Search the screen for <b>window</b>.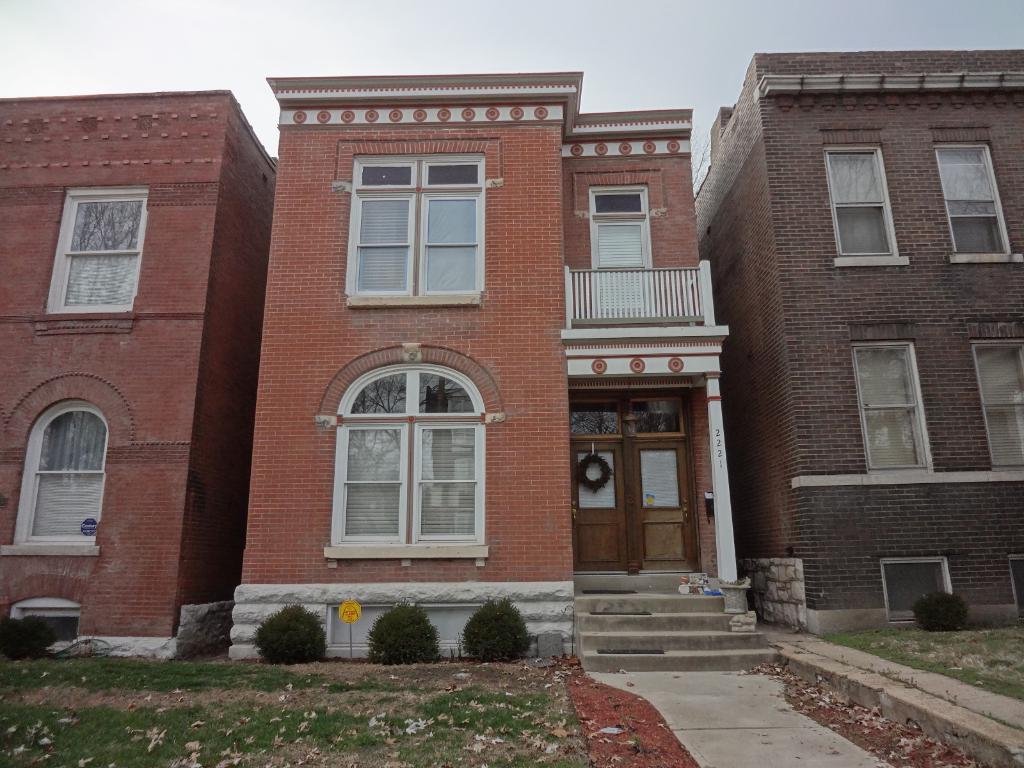
Found at [left=6, top=412, right=113, bottom=552].
